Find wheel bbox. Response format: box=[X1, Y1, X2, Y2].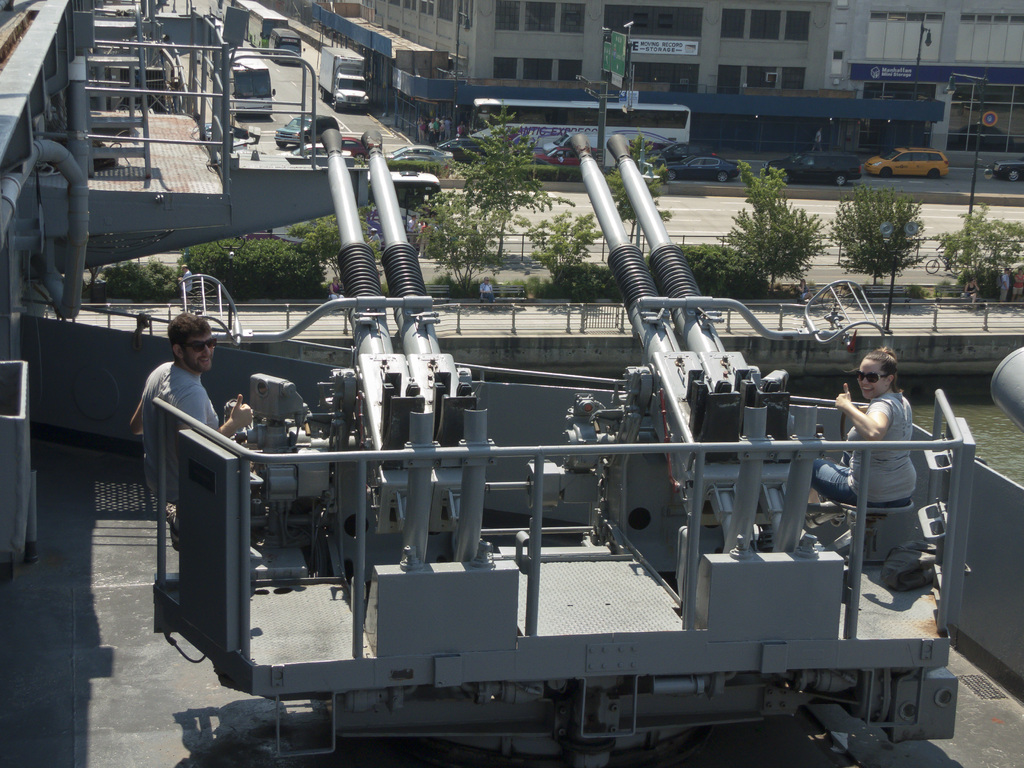
box=[296, 138, 307, 144].
